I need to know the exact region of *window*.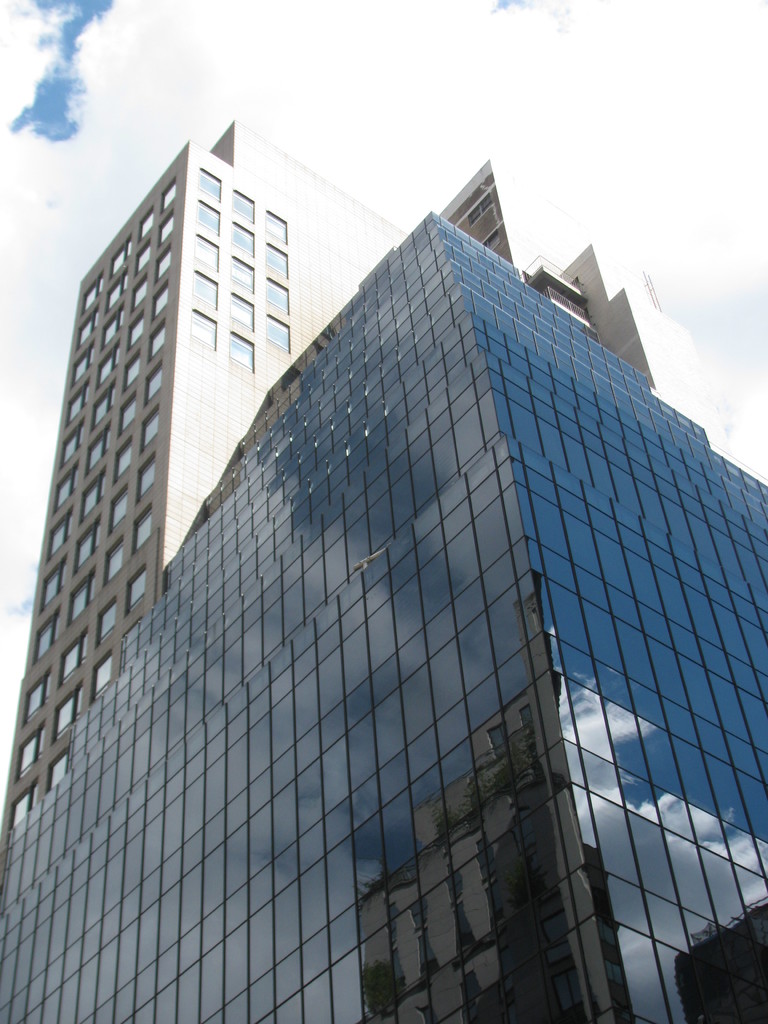
Region: pyautogui.locateOnScreen(49, 745, 70, 790).
